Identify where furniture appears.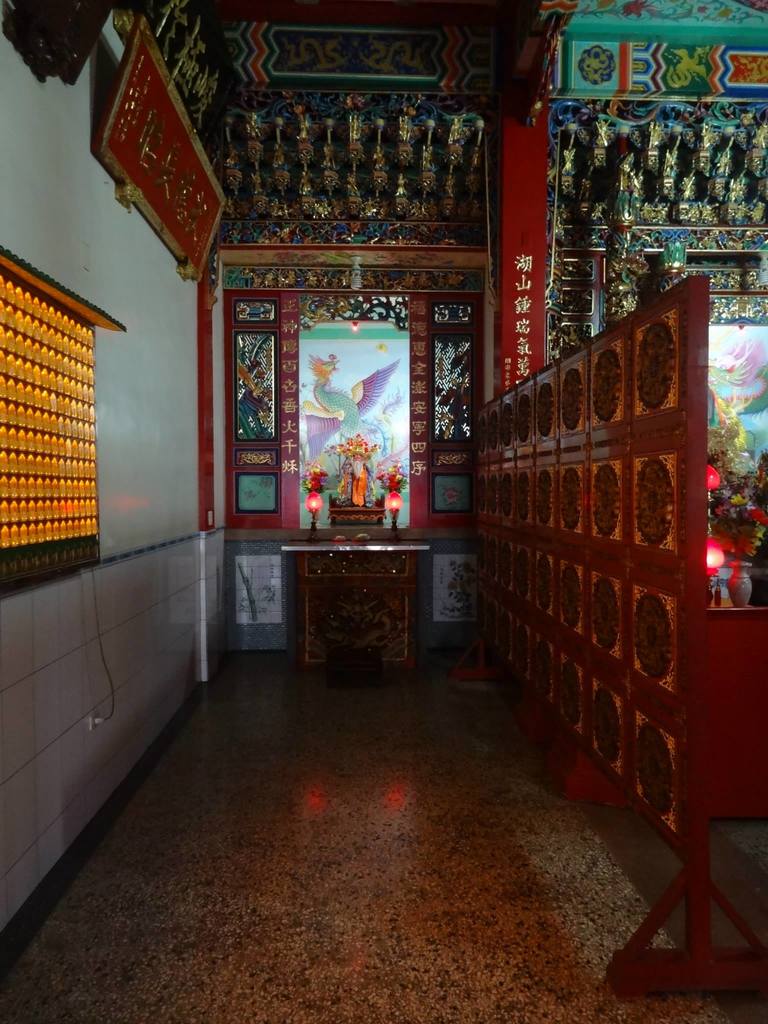
Appears at left=516, top=610, right=766, bottom=816.
